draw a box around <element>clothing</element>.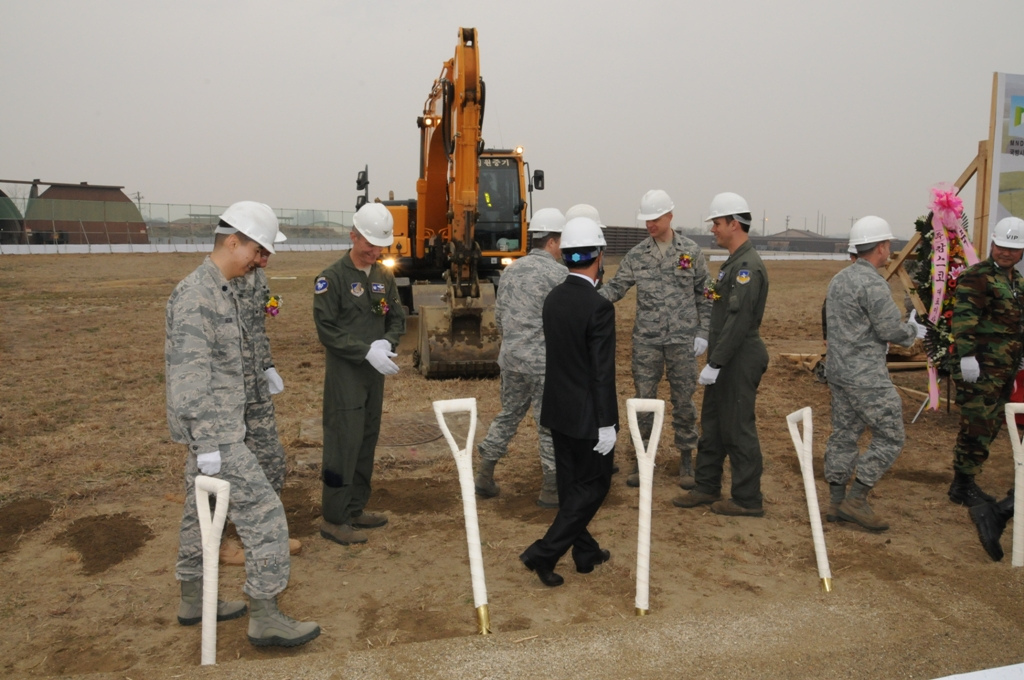
696/242/762/509.
